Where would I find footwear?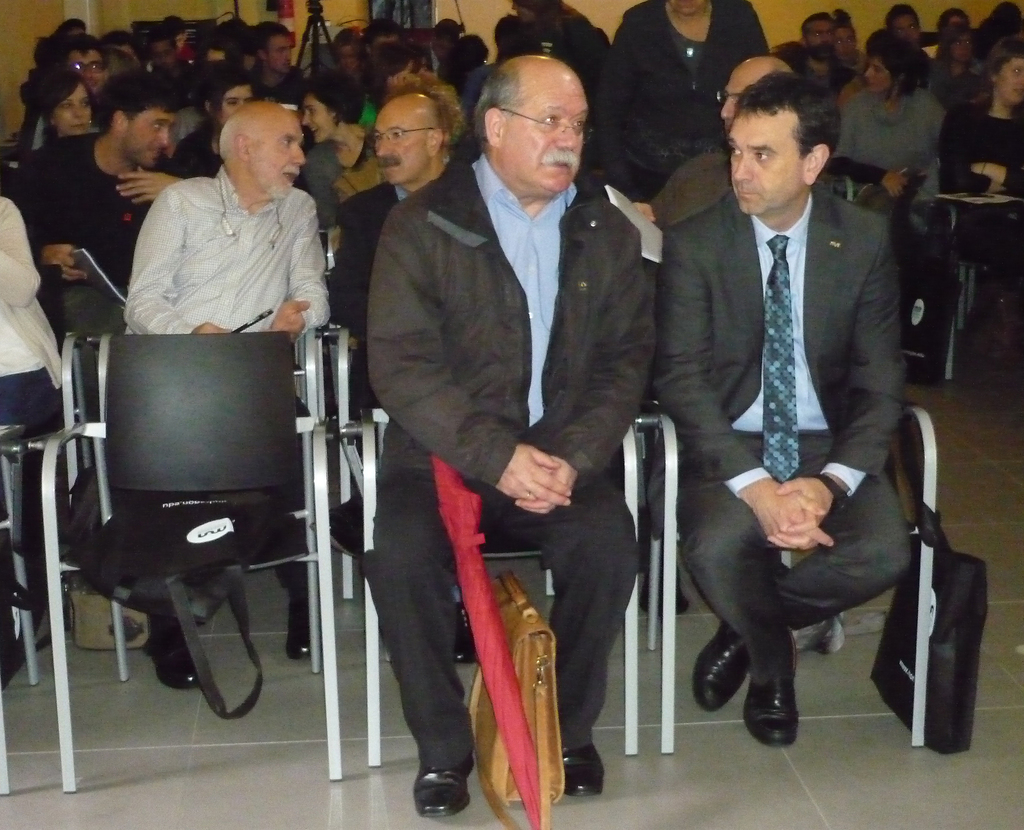
At {"x1": 691, "y1": 620, "x2": 753, "y2": 712}.
